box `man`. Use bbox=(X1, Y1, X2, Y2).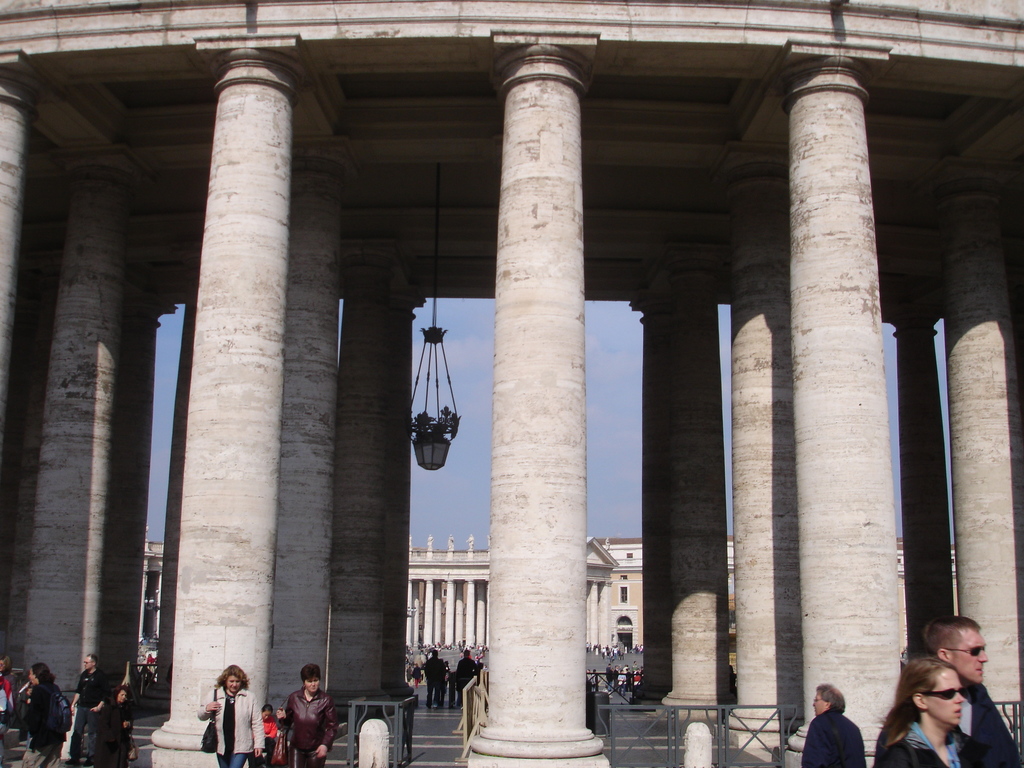
bbox=(881, 618, 1011, 767).
